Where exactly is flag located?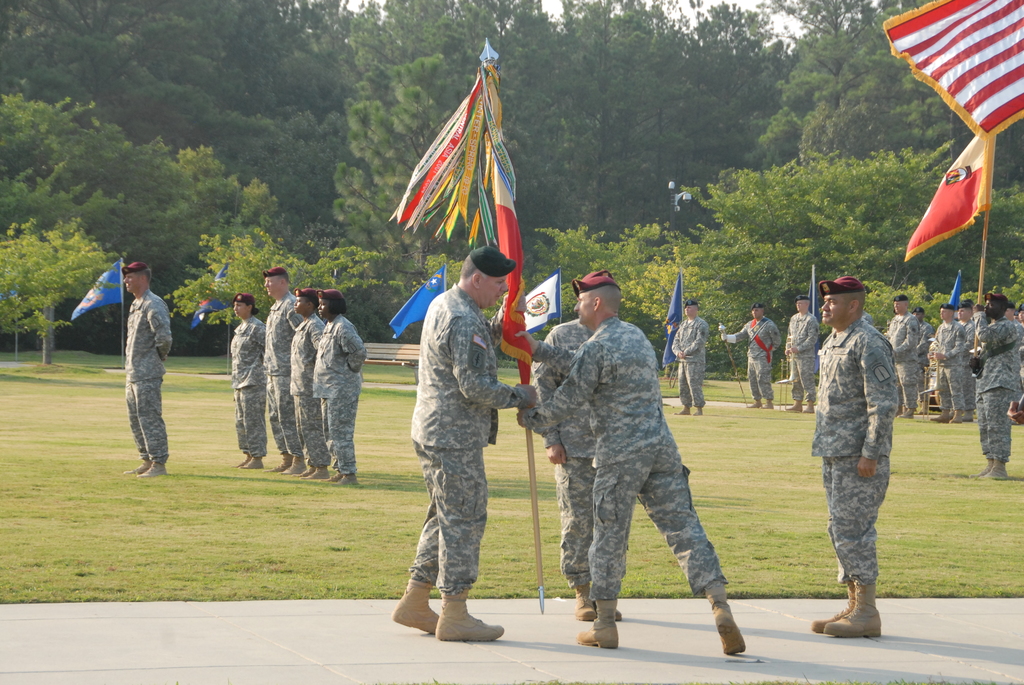
Its bounding box is <region>191, 260, 233, 331</region>.
